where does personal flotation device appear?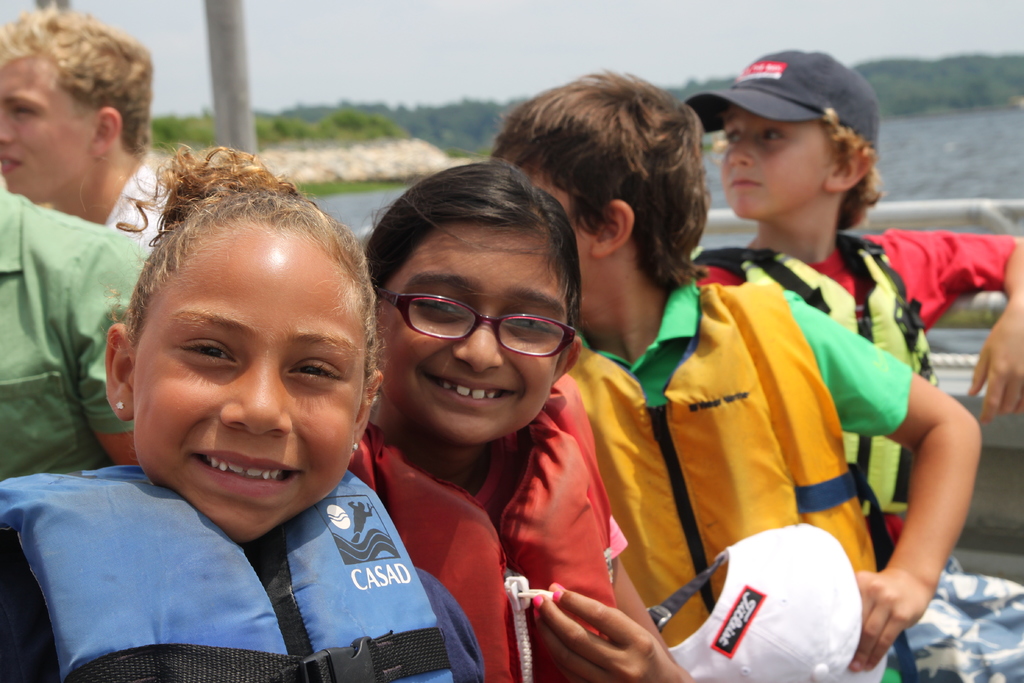
Appears at select_region(674, 215, 936, 520).
